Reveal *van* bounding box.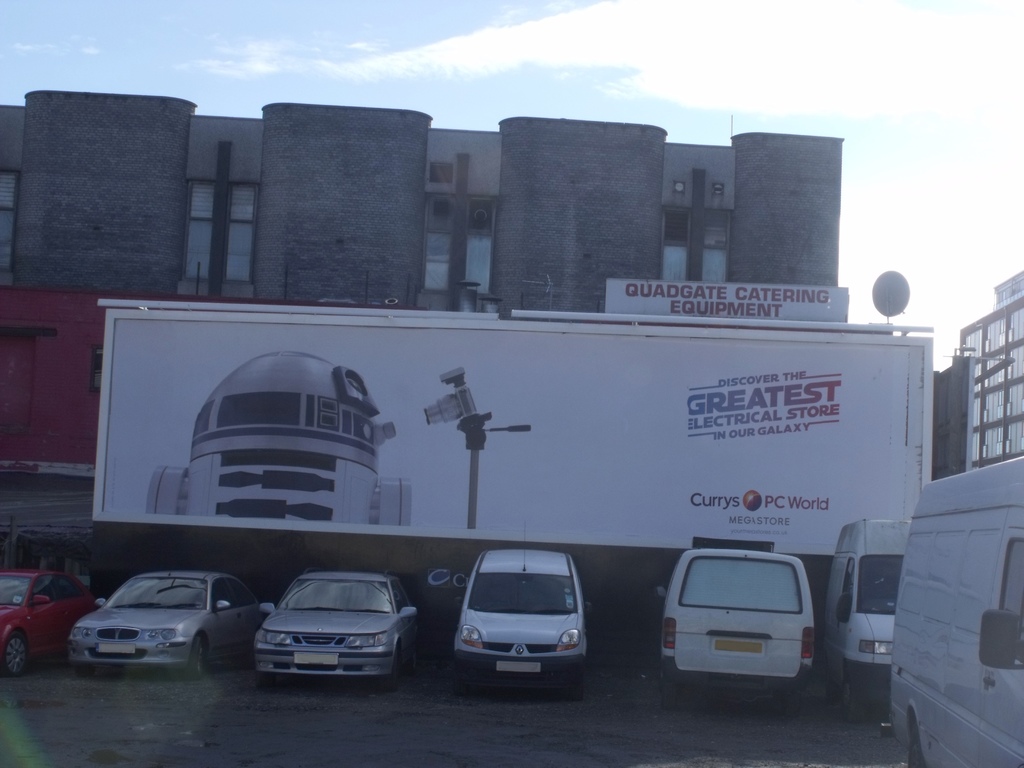
Revealed: 880 450 1023 767.
